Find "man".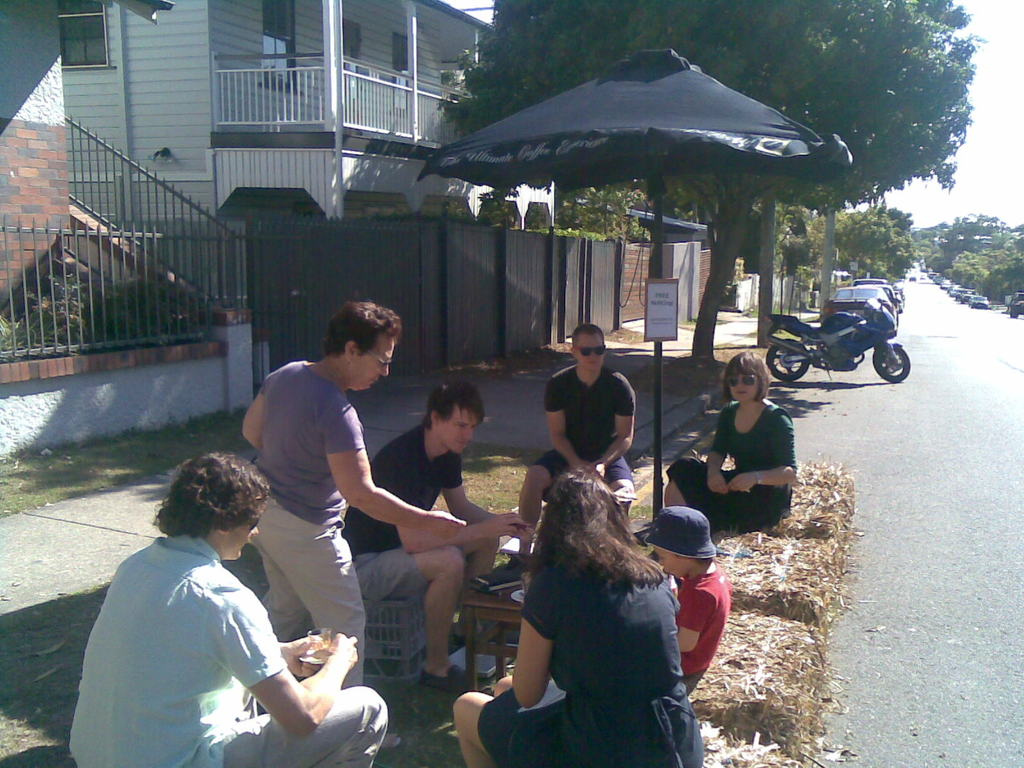
[left=513, top=319, right=636, bottom=555].
